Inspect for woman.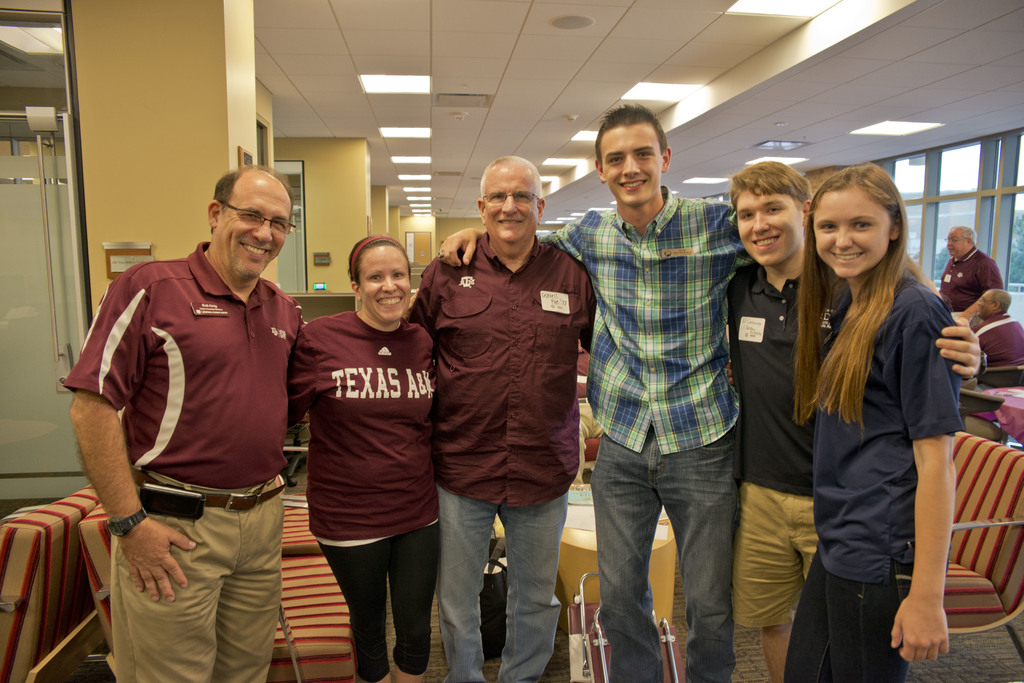
Inspection: 276 221 452 675.
